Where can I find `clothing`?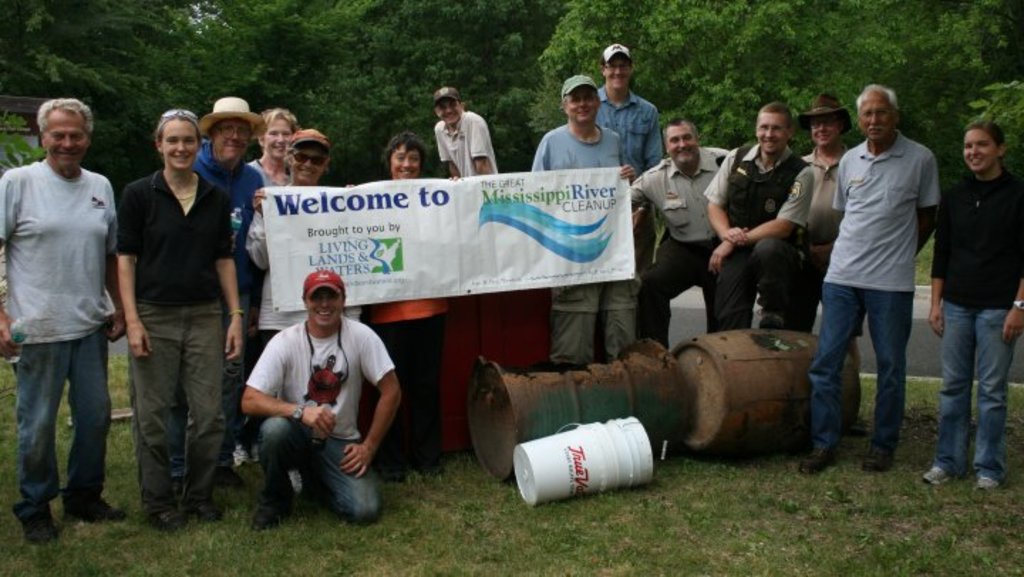
You can find it at 201/152/260/229.
